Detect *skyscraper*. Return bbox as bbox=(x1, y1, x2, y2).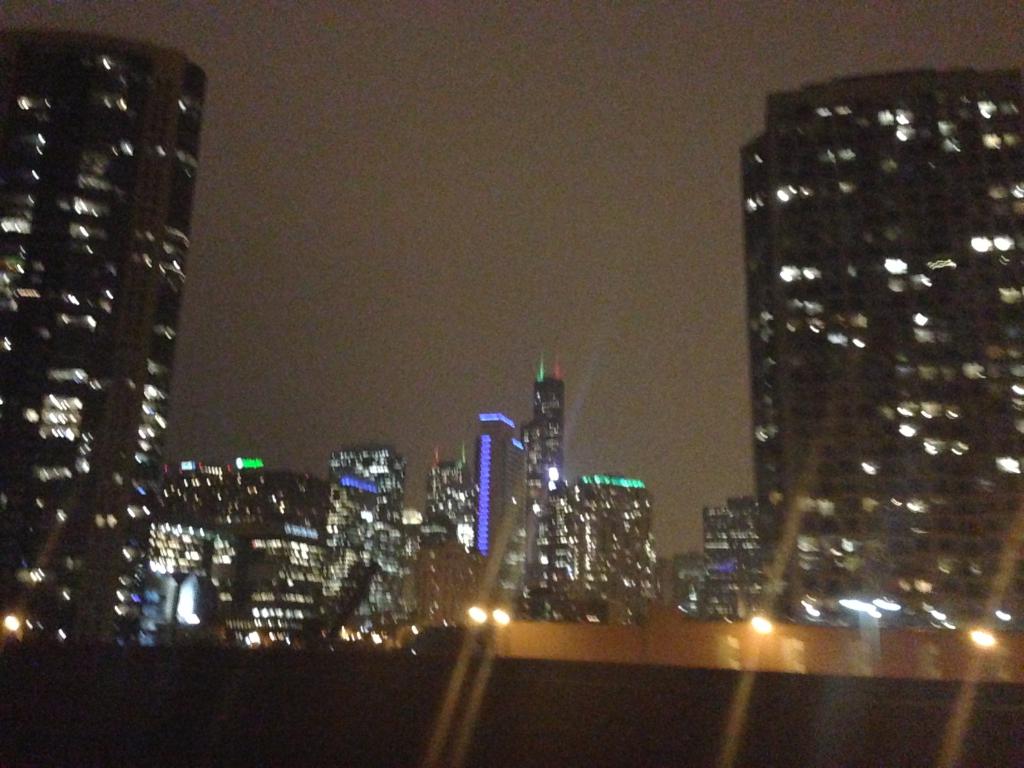
bbox=(676, 498, 751, 612).
